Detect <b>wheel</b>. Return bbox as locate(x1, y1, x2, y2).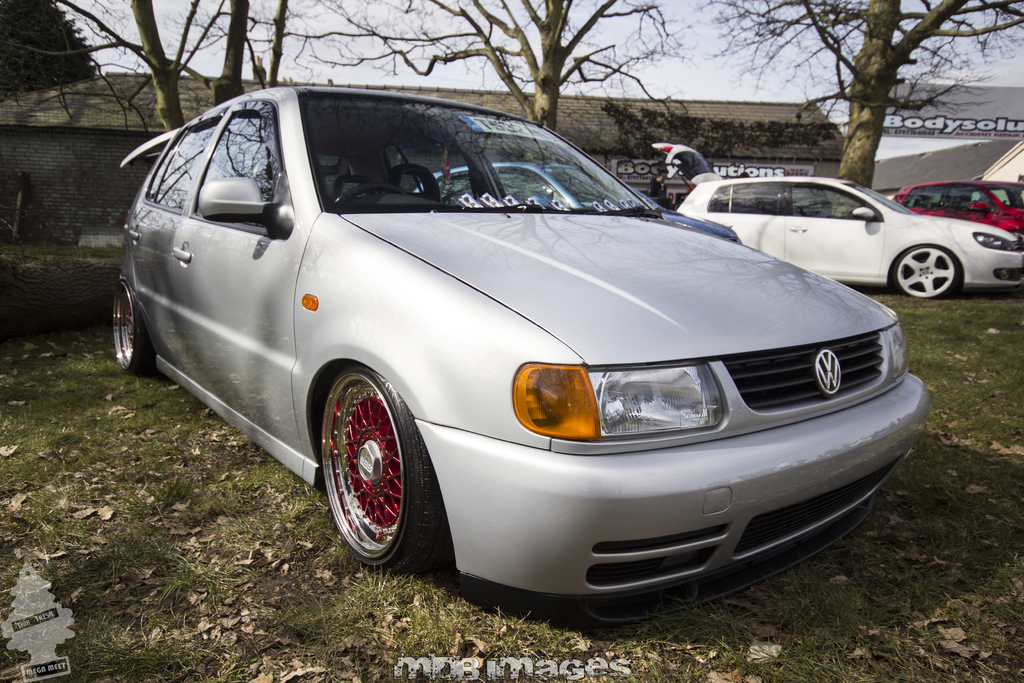
locate(314, 361, 424, 582).
